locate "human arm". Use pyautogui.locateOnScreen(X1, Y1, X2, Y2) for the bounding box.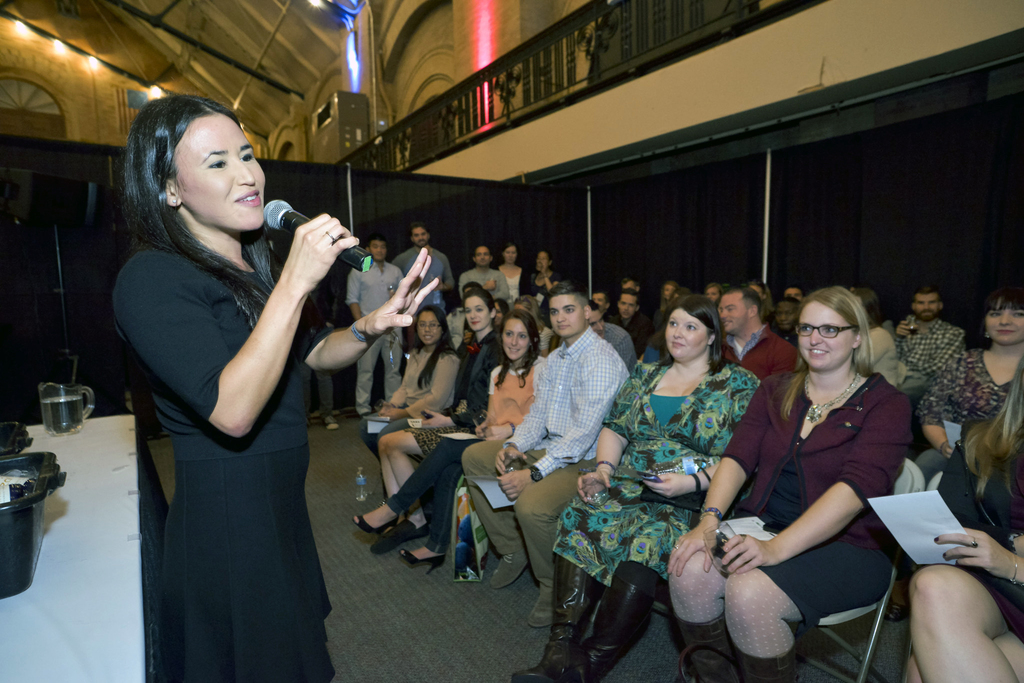
pyautogui.locateOnScreen(717, 392, 918, 579).
